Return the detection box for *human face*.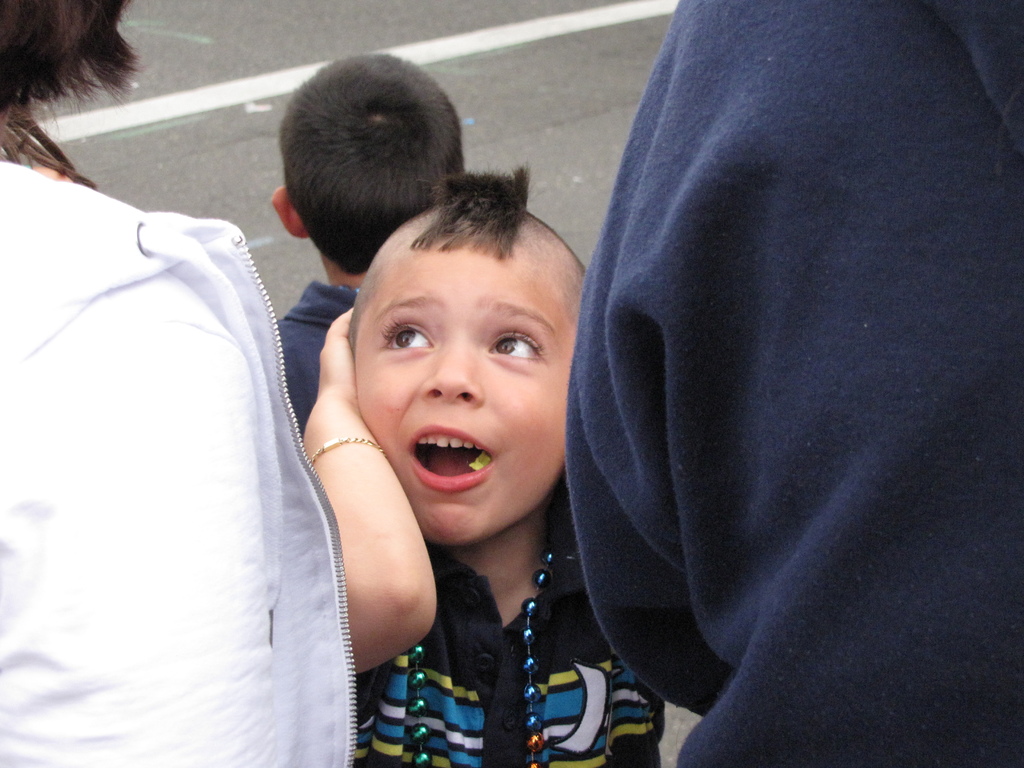
BBox(355, 248, 579, 552).
